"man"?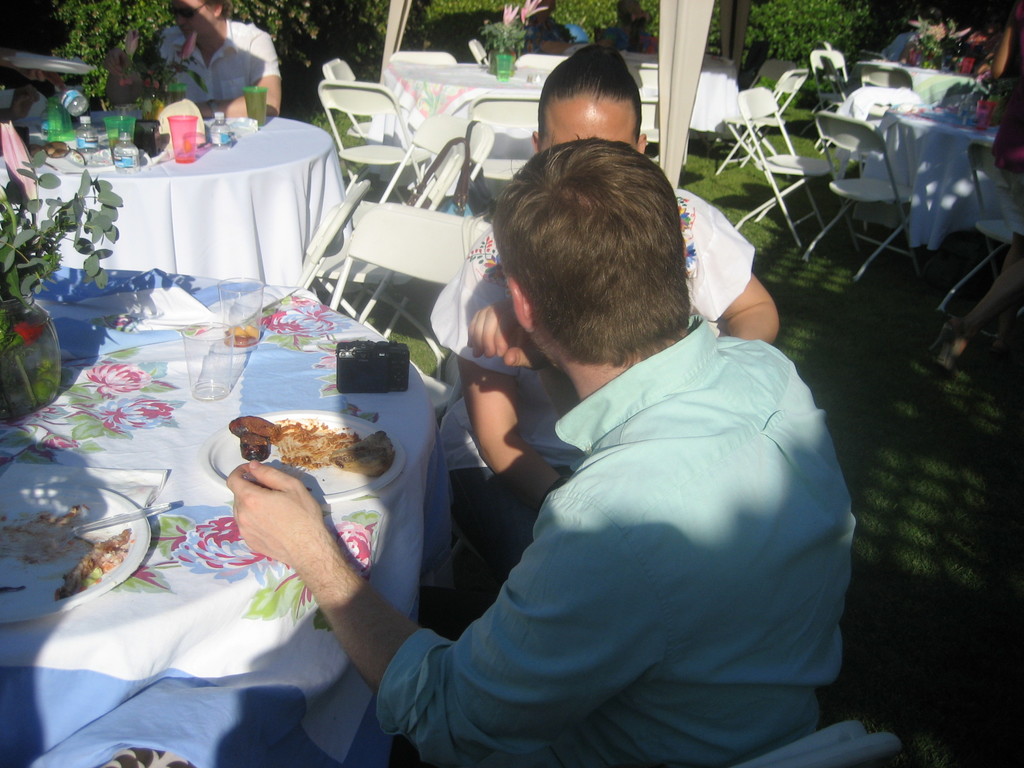
<region>342, 114, 852, 754</region>
